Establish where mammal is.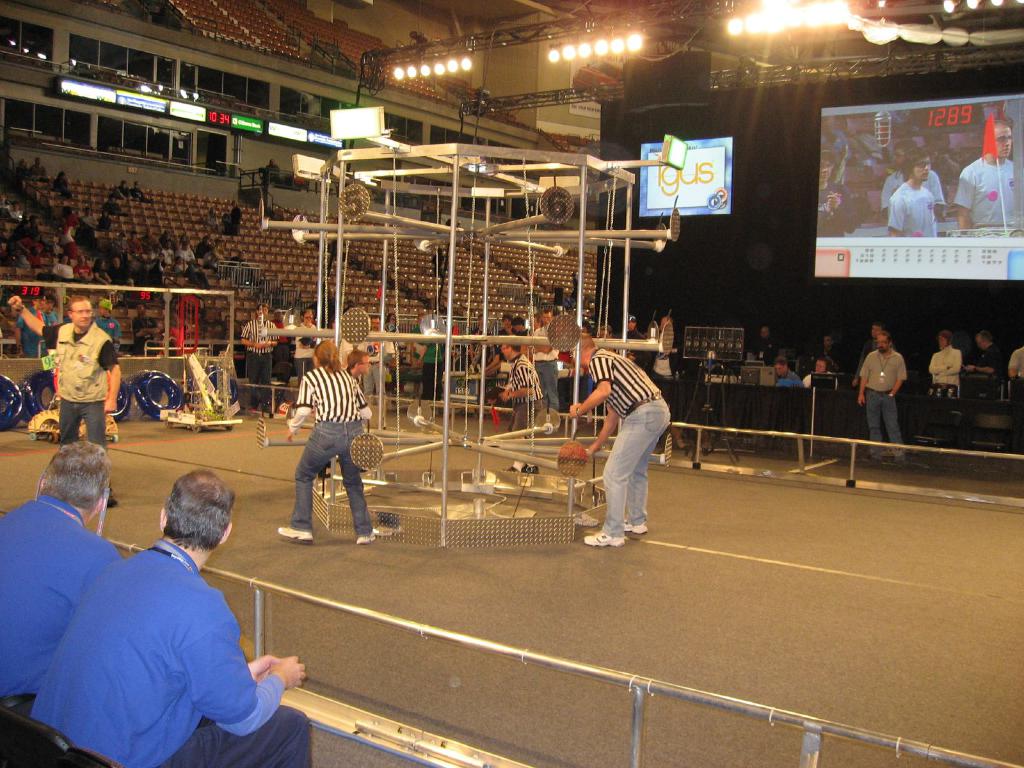
Established at pyautogui.locateOnScreen(816, 335, 849, 372).
